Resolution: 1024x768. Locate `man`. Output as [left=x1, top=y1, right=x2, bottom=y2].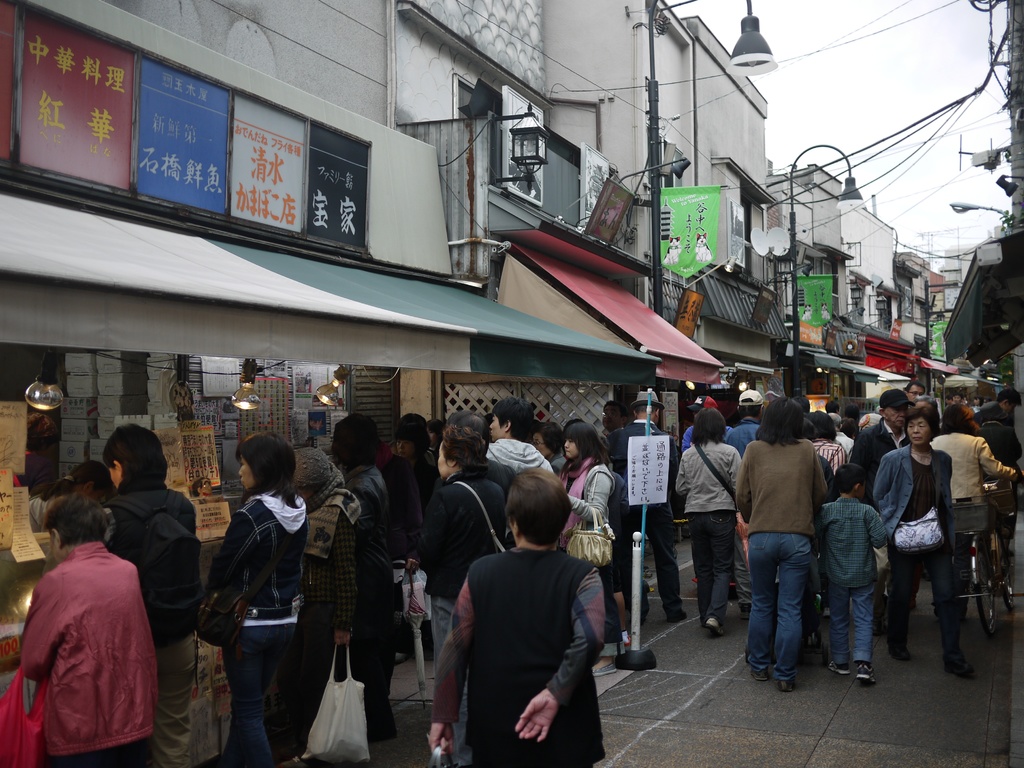
[left=992, top=386, right=1022, bottom=417].
